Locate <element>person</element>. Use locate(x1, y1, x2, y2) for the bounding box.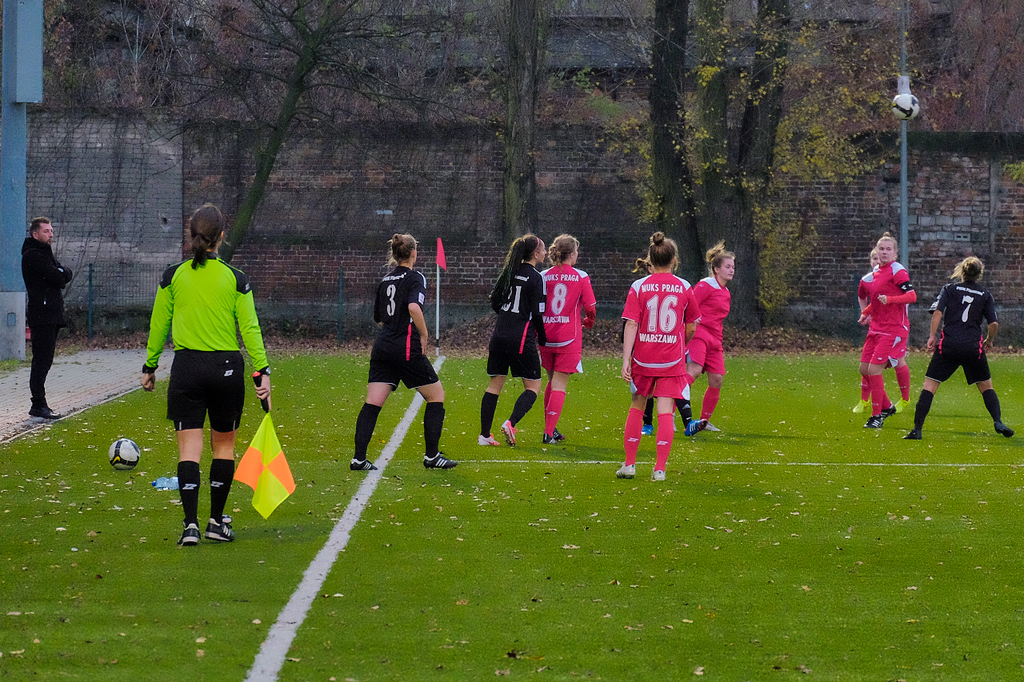
locate(691, 239, 738, 430).
